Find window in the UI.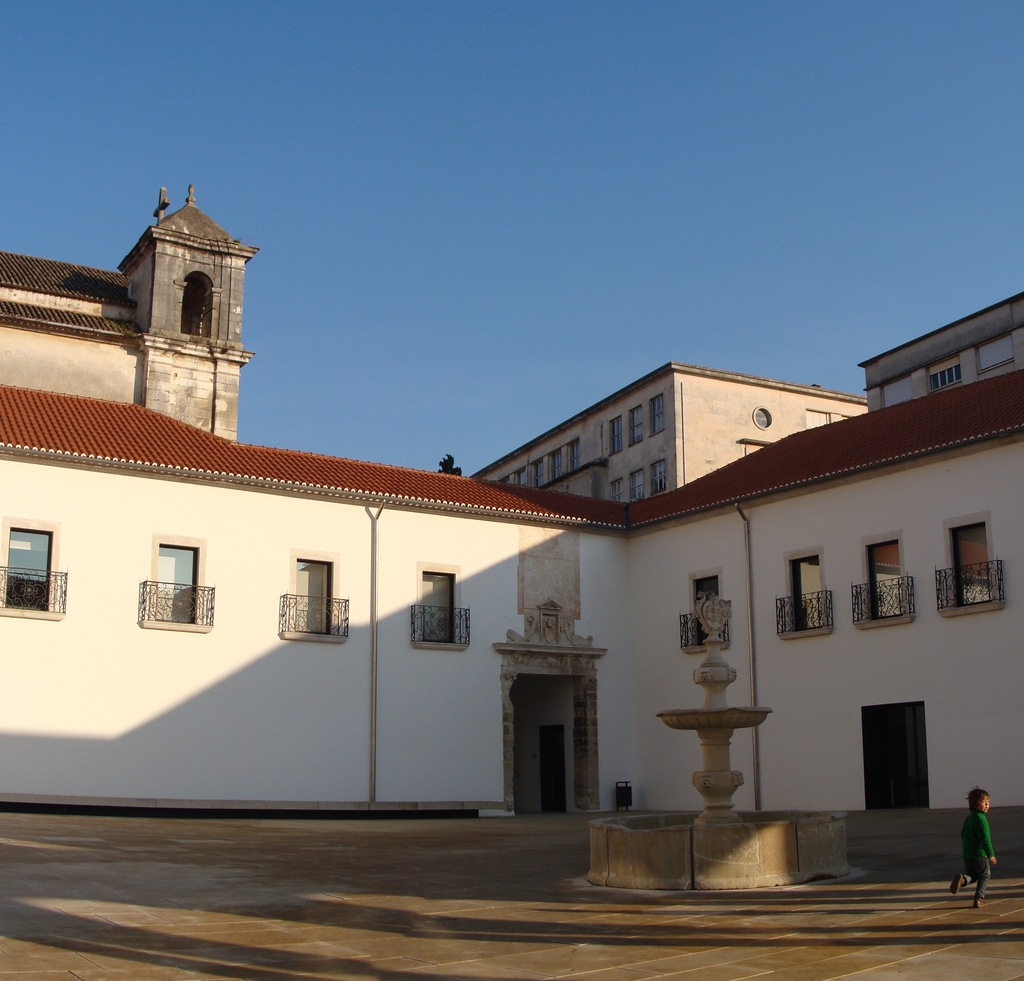
UI element at (679, 567, 738, 656).
